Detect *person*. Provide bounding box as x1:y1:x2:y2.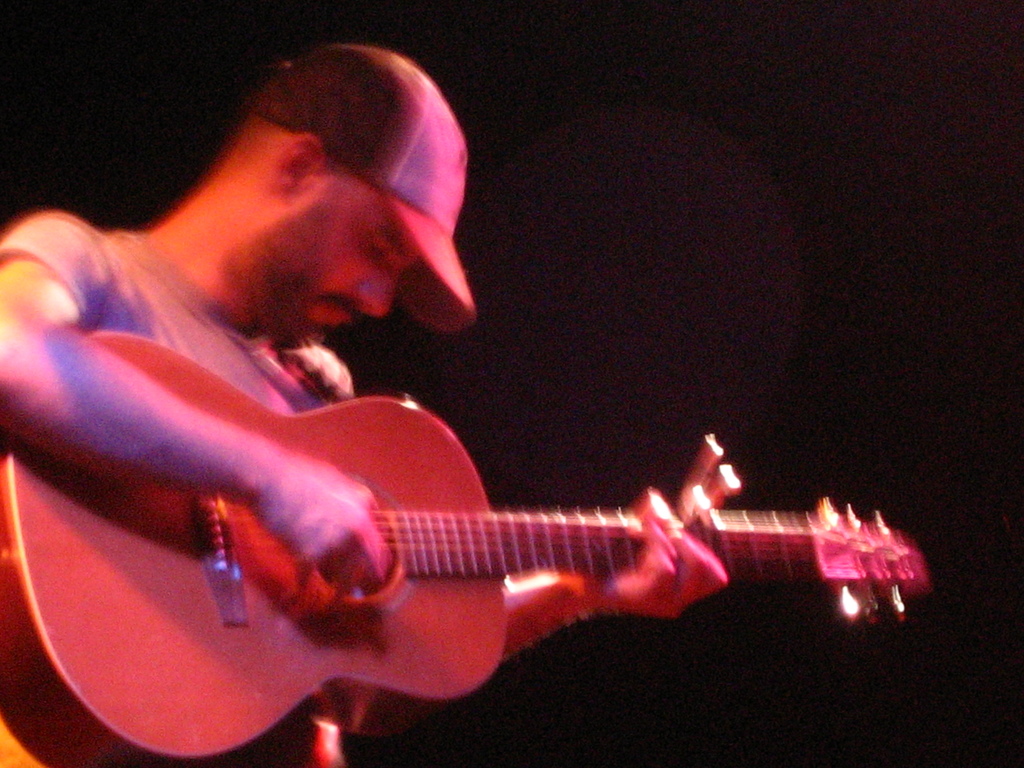
0:42:732:767.
